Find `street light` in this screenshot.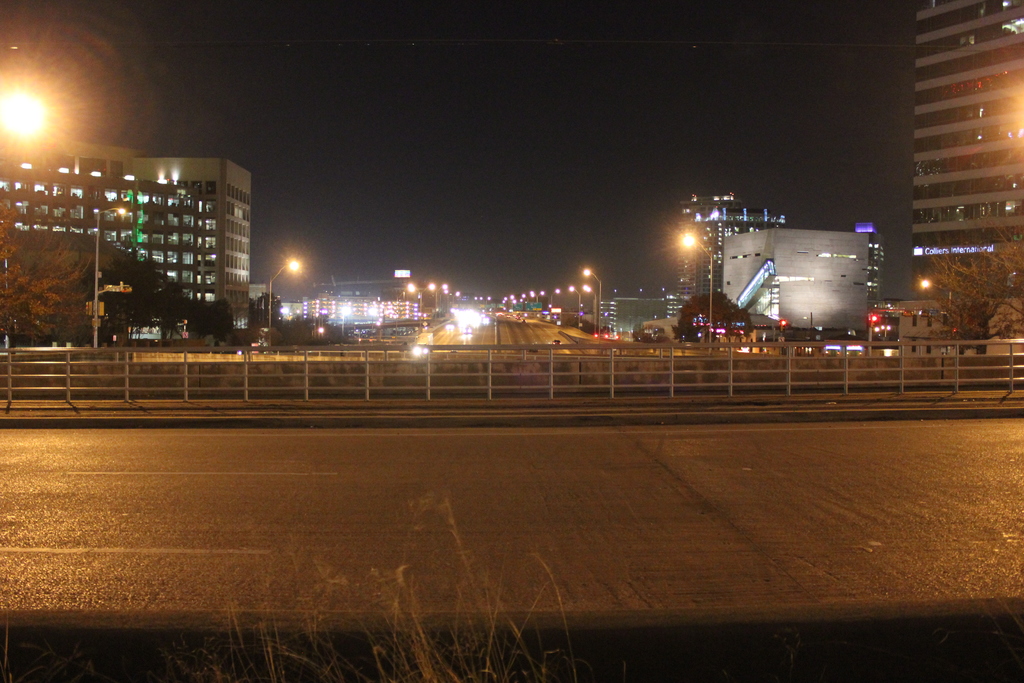
The bounding box for `street light` is {"left": 551, "top": 290, "right": 557, "bottom": 311}.
